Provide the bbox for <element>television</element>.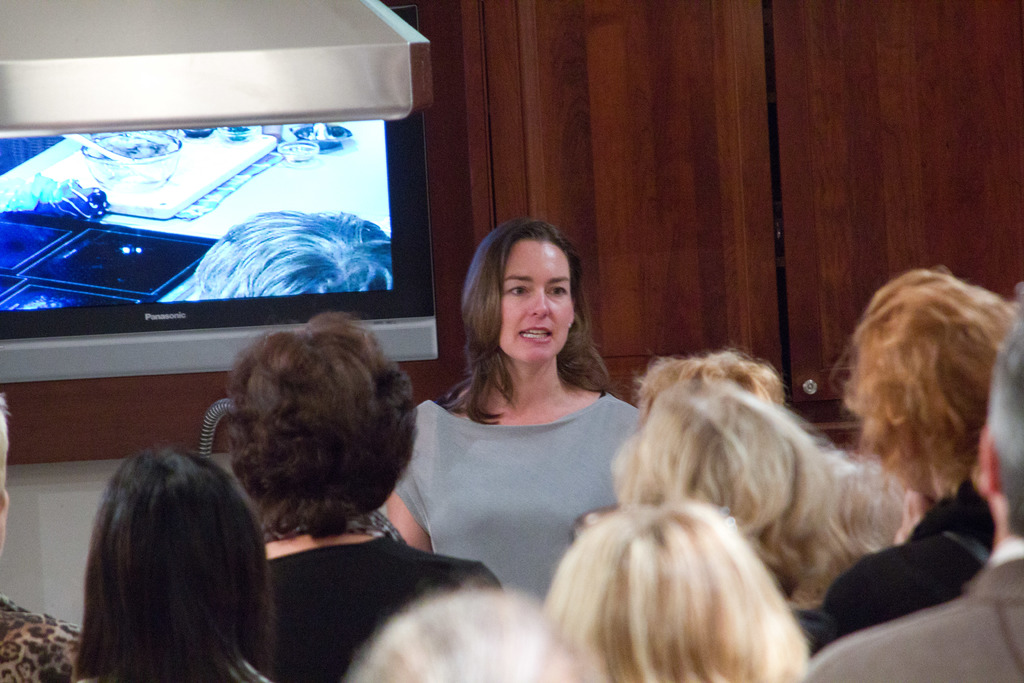
<region>0, 115, 436, 388</region>.
